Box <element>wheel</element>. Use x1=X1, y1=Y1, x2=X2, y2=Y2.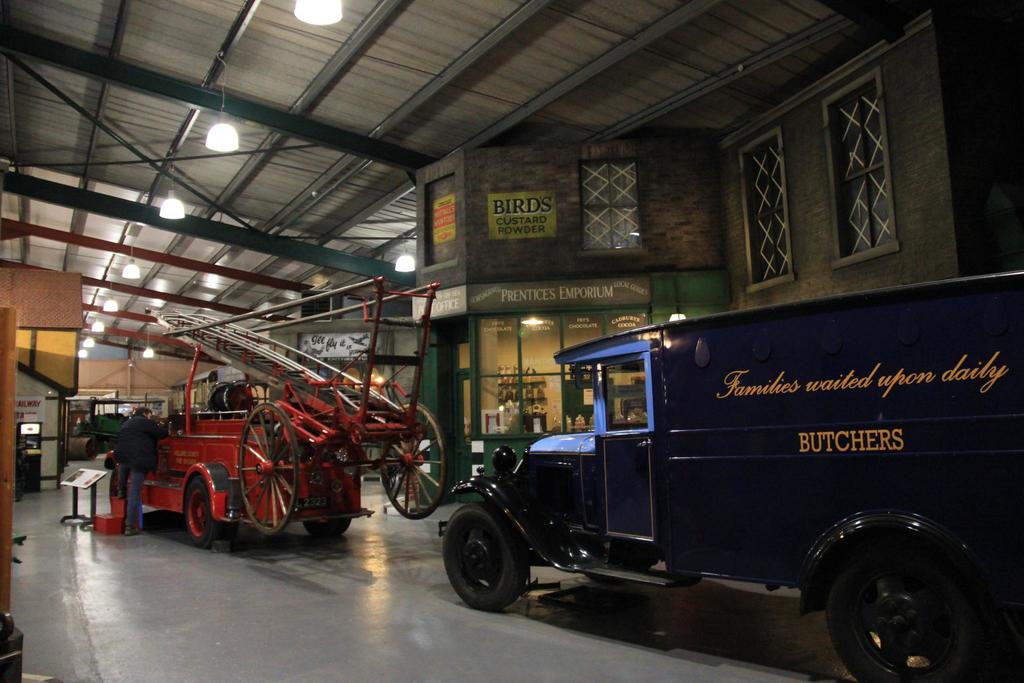
x1=364, y1=391, x2=452, y2=515.
